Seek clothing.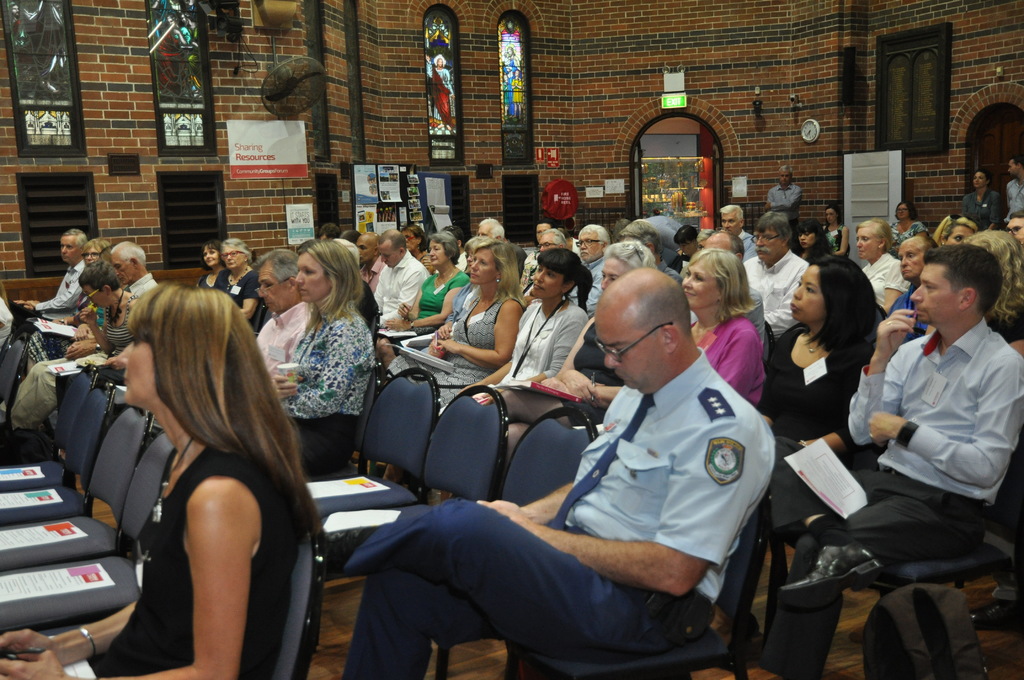
757:315:1023:679.
